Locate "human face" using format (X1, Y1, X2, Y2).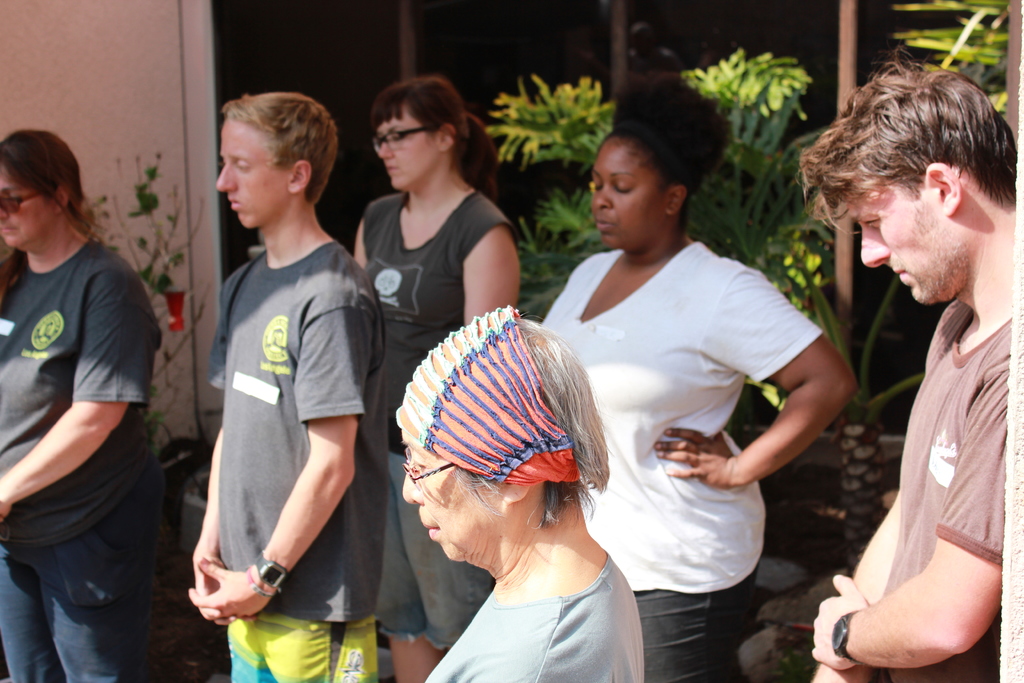
(1, 163, 54, 251).
